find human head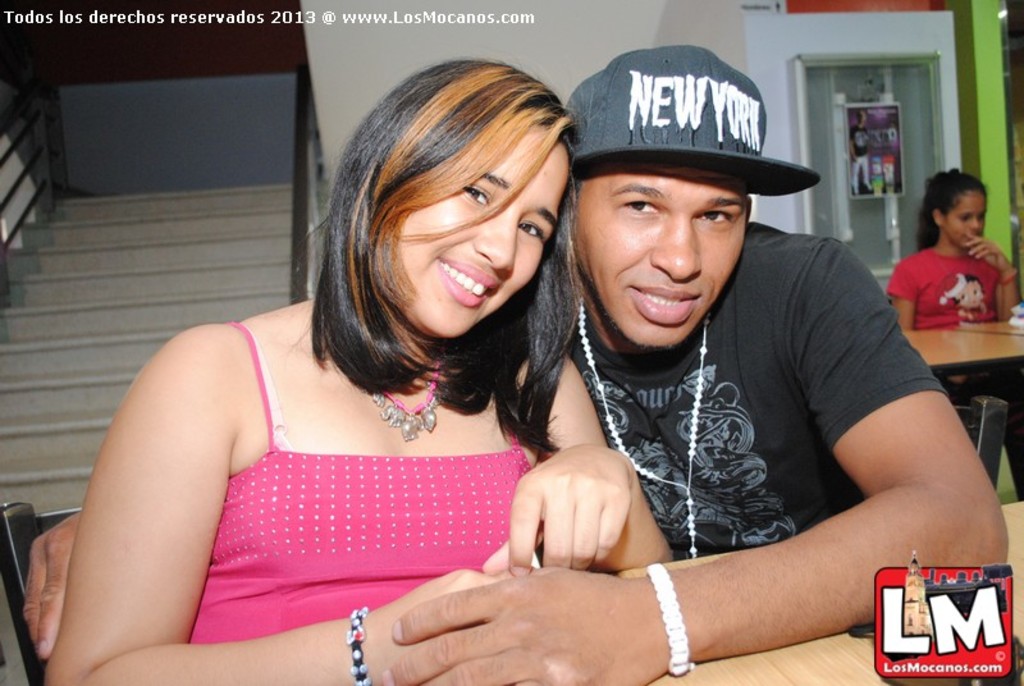
left=563, top=47, right=763, bottom=349
